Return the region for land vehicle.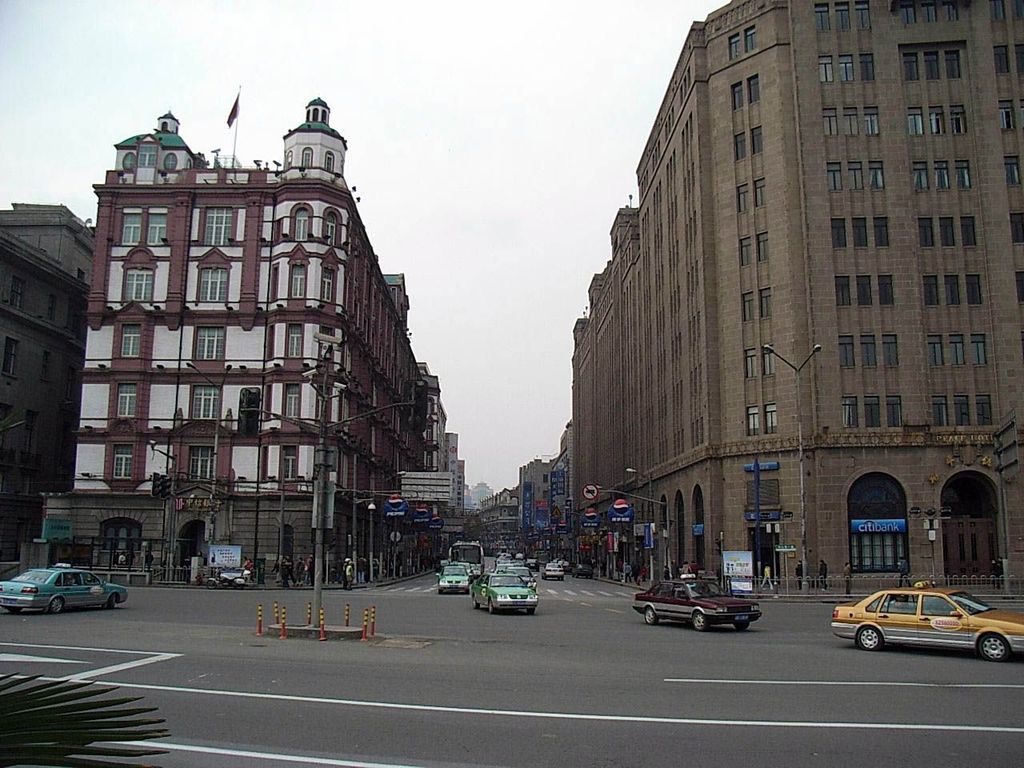
[left=17, top=559, right=128, bottom=630].
